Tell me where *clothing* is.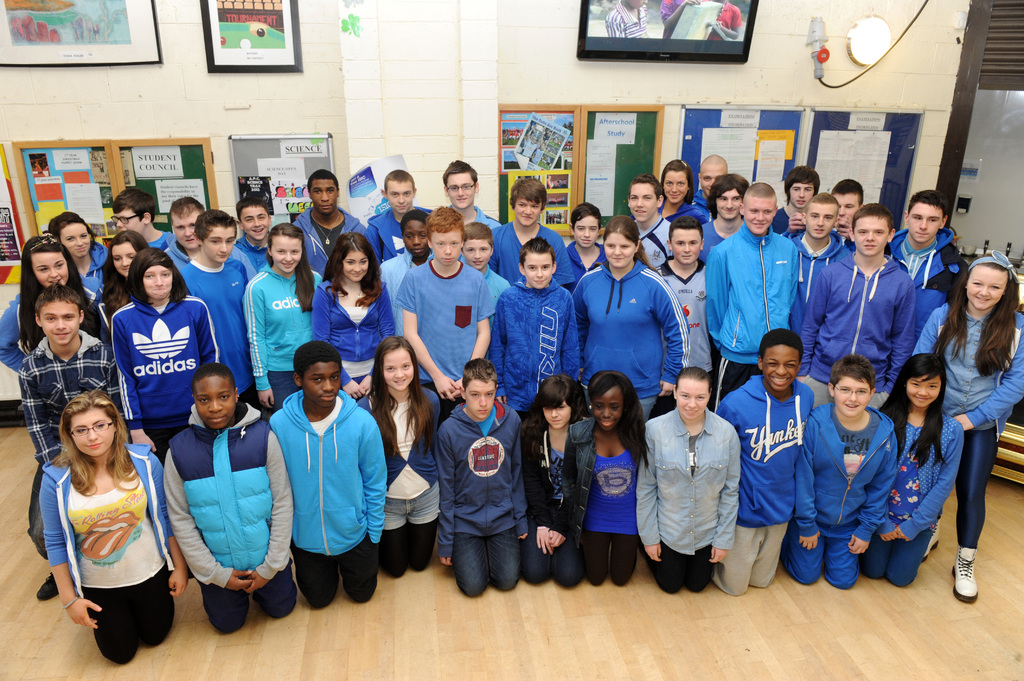
*clothing* is at {"left": 155, "top": 401, "right": 302, "bottom": 637}.
